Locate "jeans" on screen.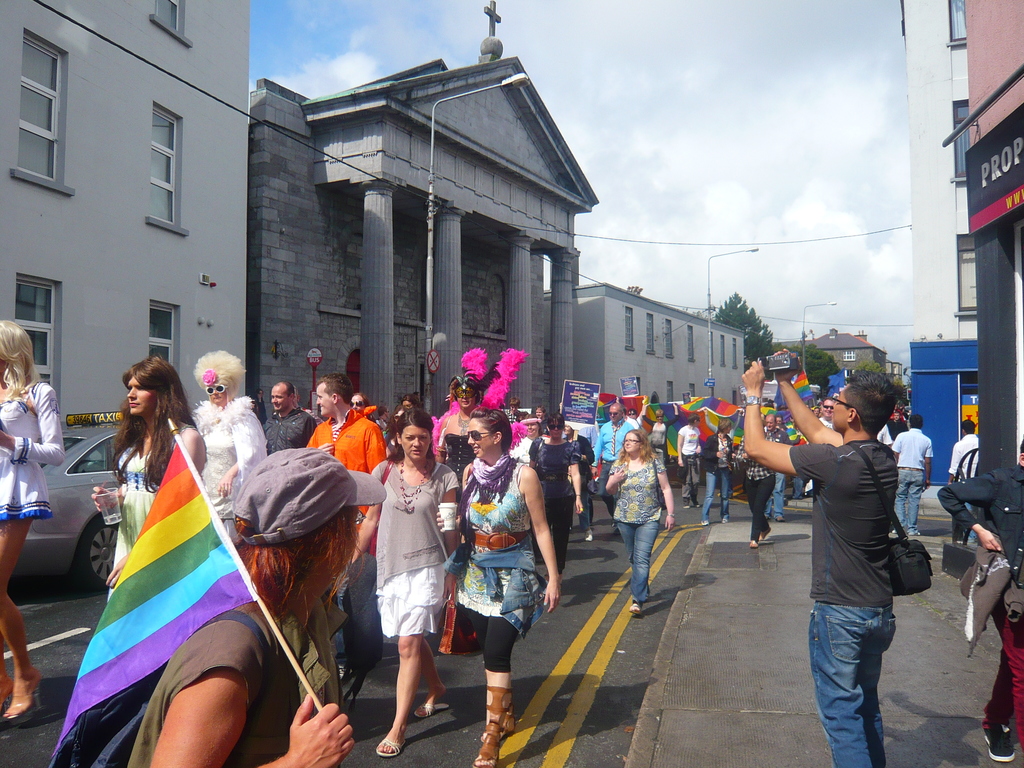
On screen at rect(622, 521, 655, 599).
